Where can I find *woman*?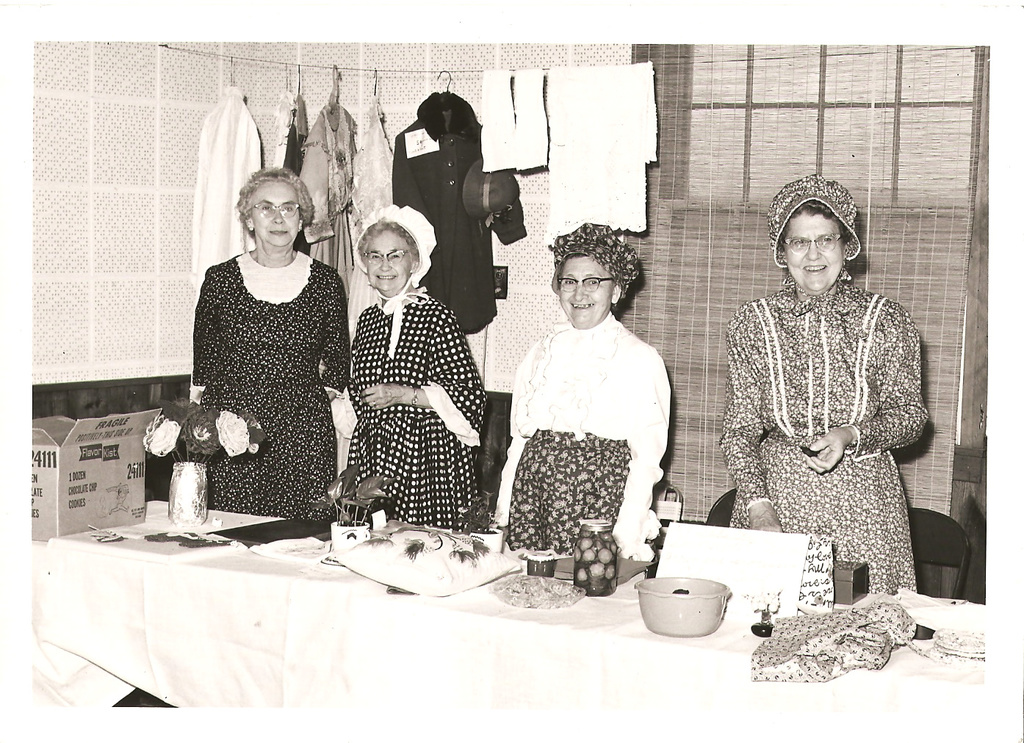
You can find it at 184,135,353,549.
